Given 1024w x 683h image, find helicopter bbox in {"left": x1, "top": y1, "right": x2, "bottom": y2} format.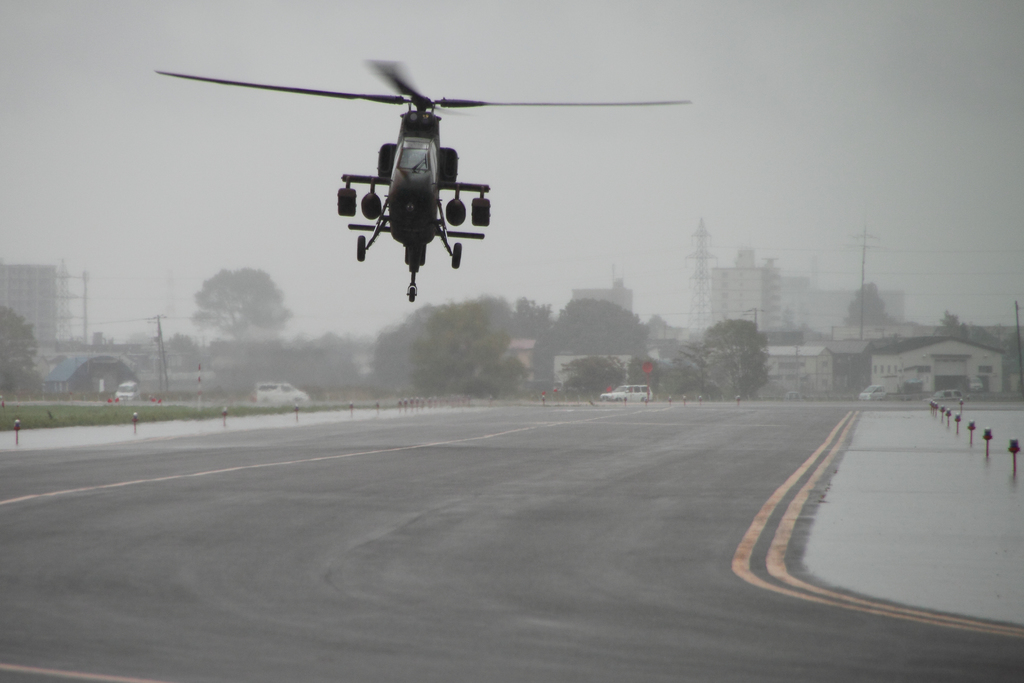
{"left": 163, "top": 37, "right": 700, "bottom": 298}.
